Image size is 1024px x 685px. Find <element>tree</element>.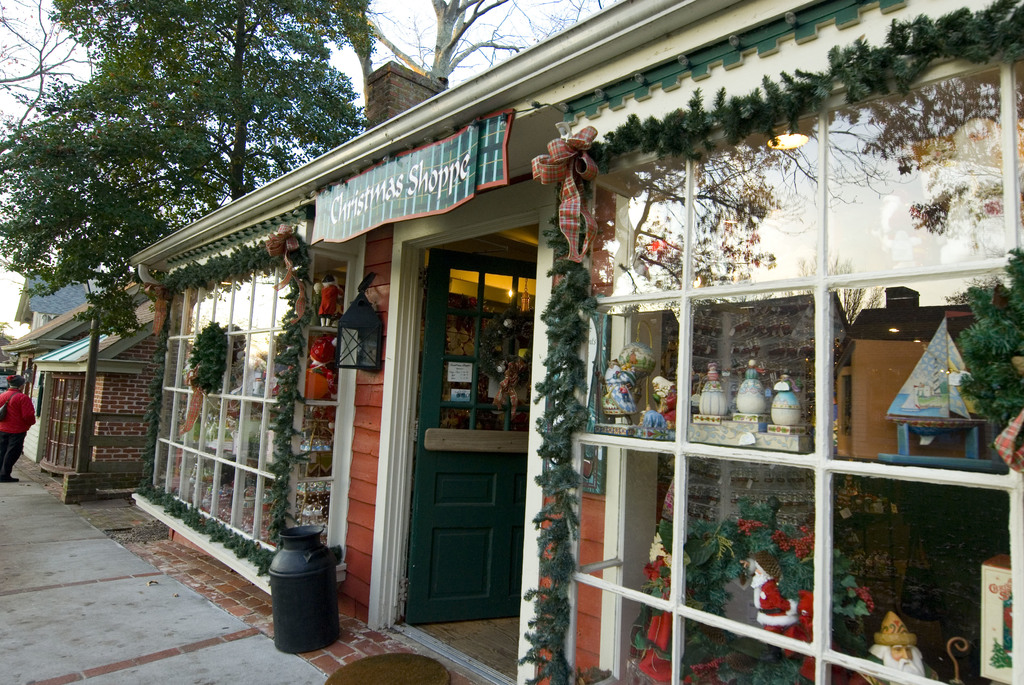
364,0,605,81.
